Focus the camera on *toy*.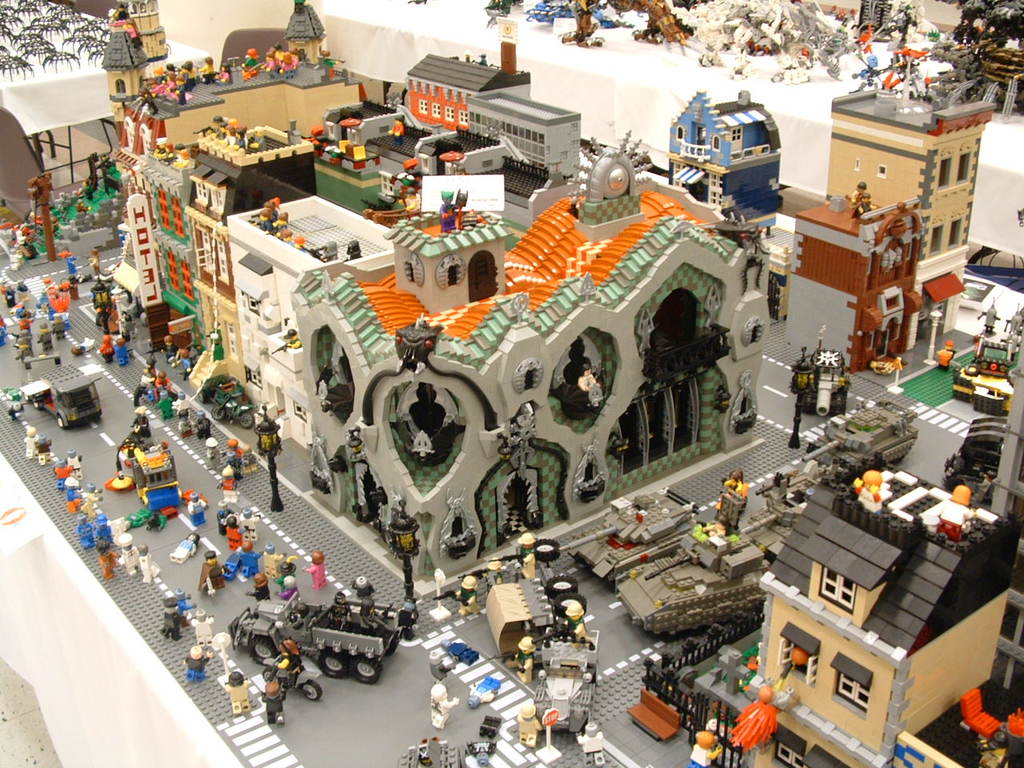
Focus region: box(198, 550, 226, 598).
